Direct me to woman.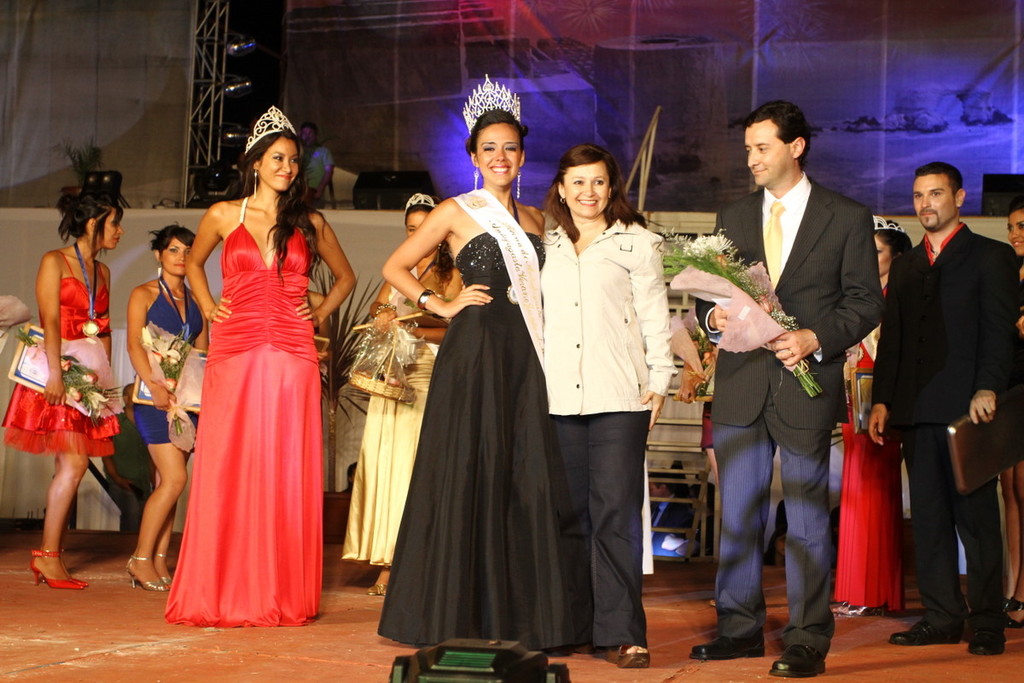
Direction: (x1=343, y1=190, x2=450, y2=597).
